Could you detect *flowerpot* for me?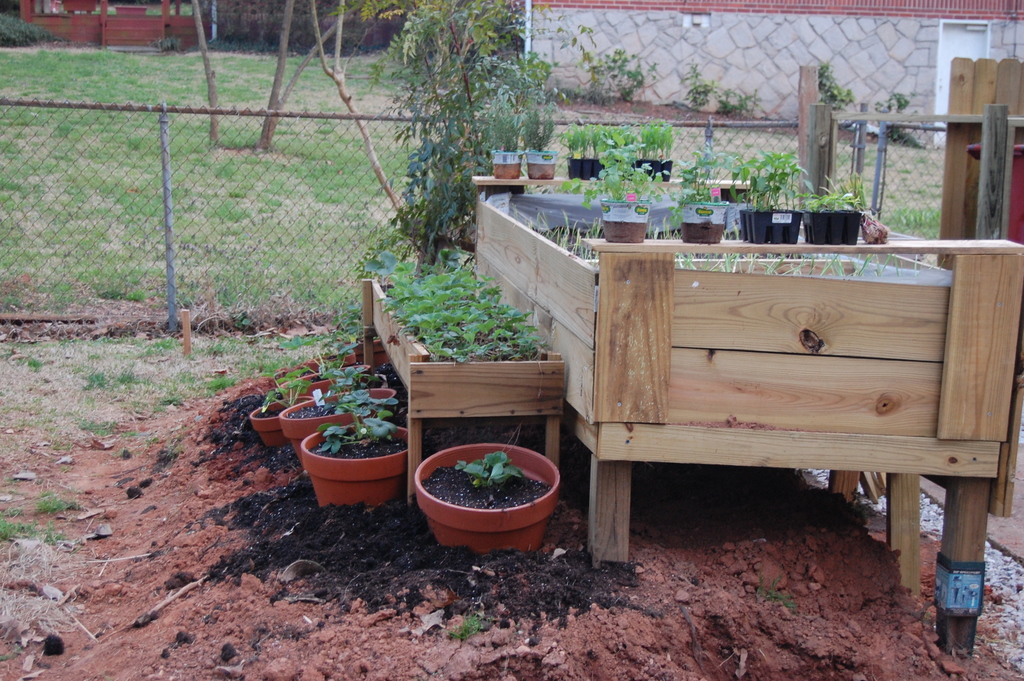
Detection result: x1=525, y1=149, x2=556, y2=180.
